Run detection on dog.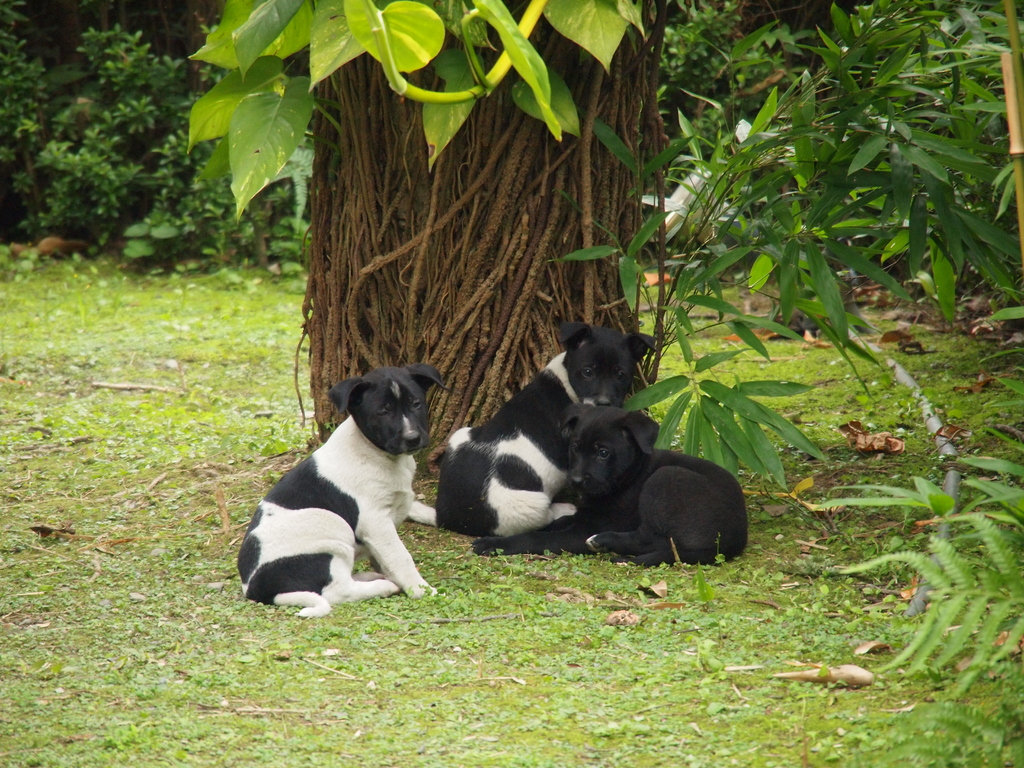
Result: rect(239, 360, 443, 616).
